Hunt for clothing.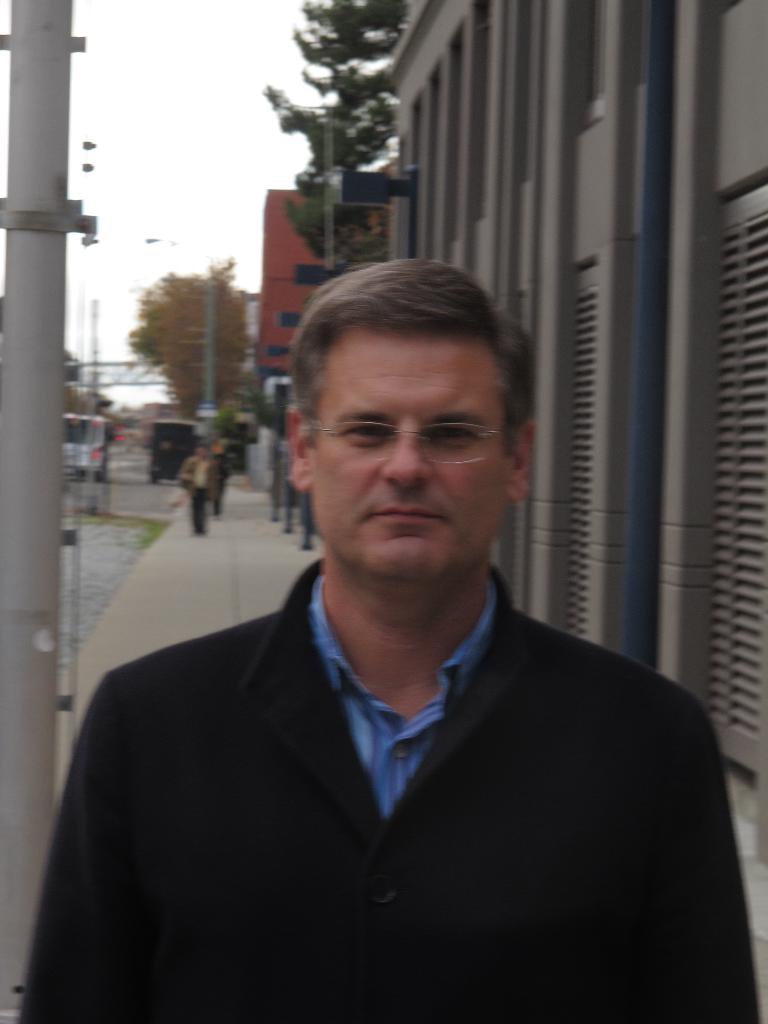
Hunted down at (177,450,226,538).
